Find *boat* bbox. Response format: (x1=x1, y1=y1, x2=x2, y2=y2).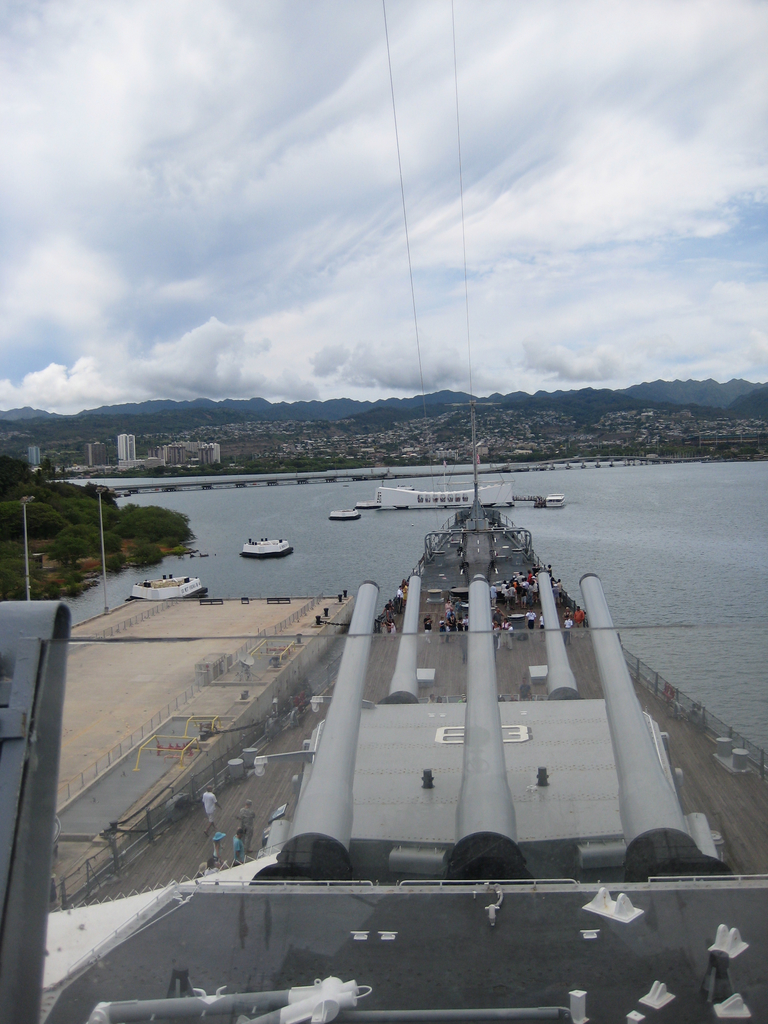
(x1=0, y1=1, x2=767, y2=1023).
